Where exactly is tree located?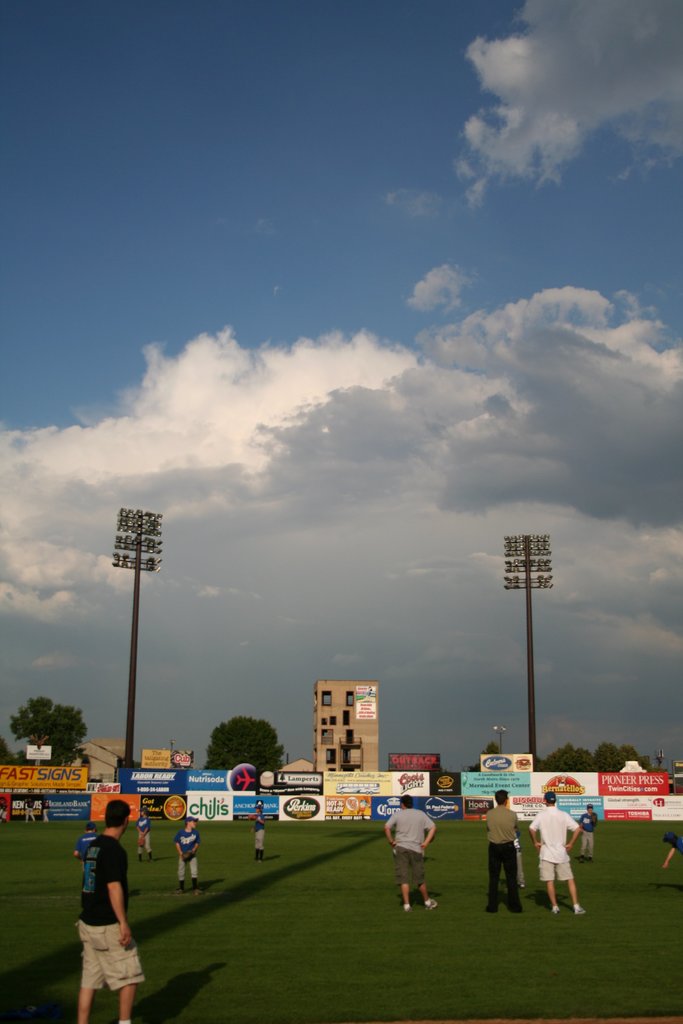
Its bounding box is l=60, t=746, r=91, b=771.
